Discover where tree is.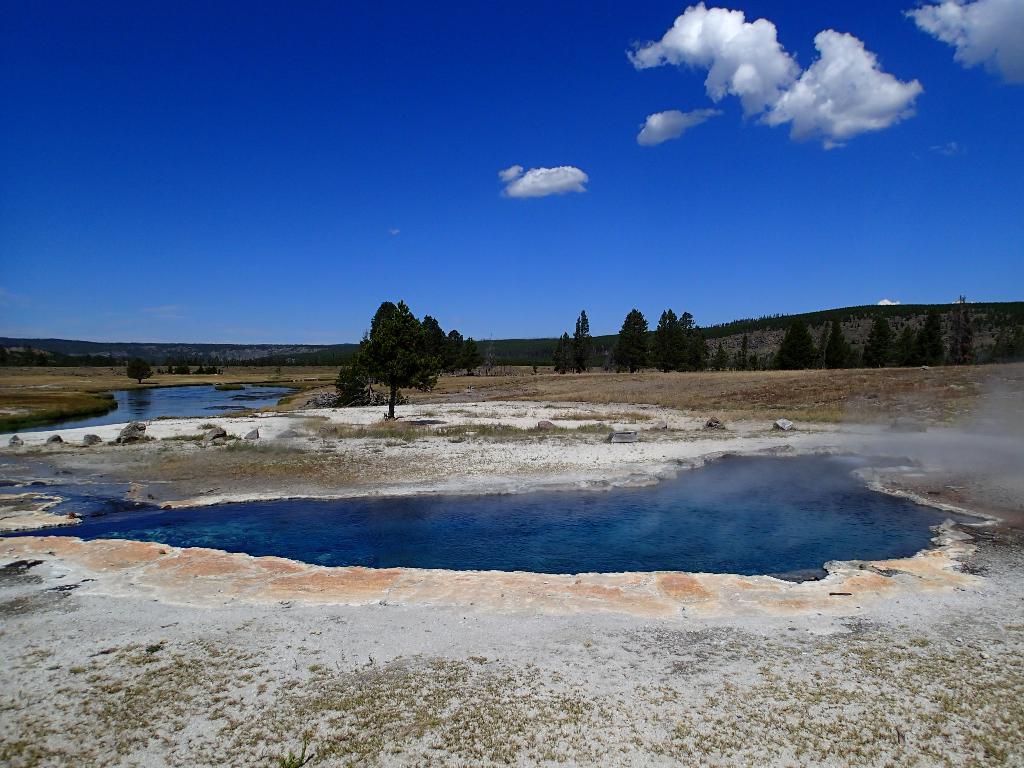
Discovered at BBox(735, 331, 749, 372).
